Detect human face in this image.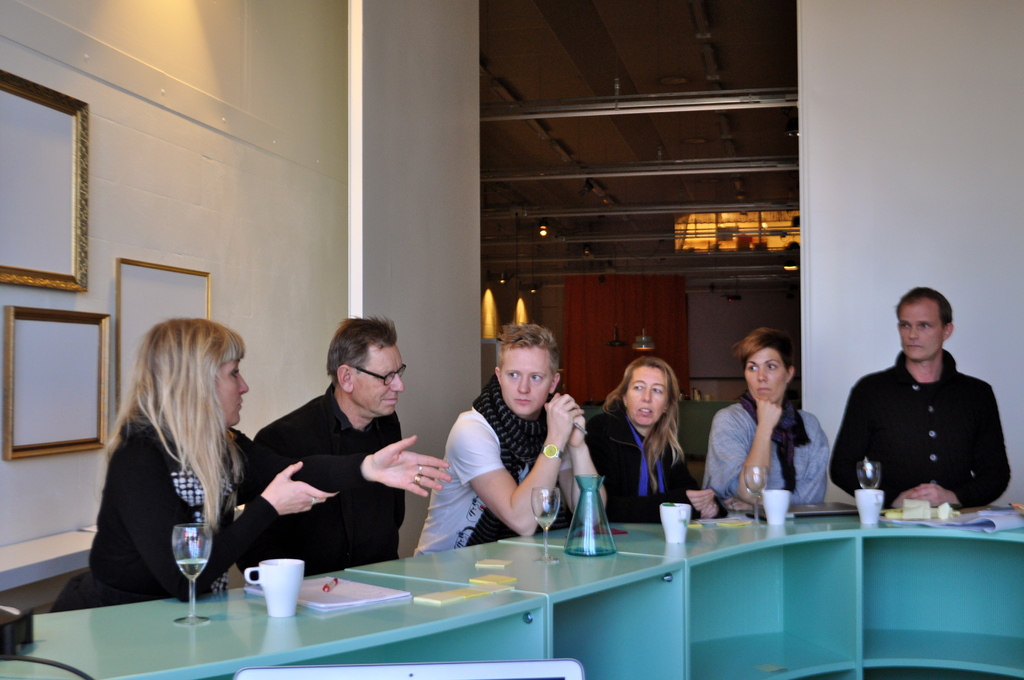
Detection: locate(627, 366, 668, 425).
